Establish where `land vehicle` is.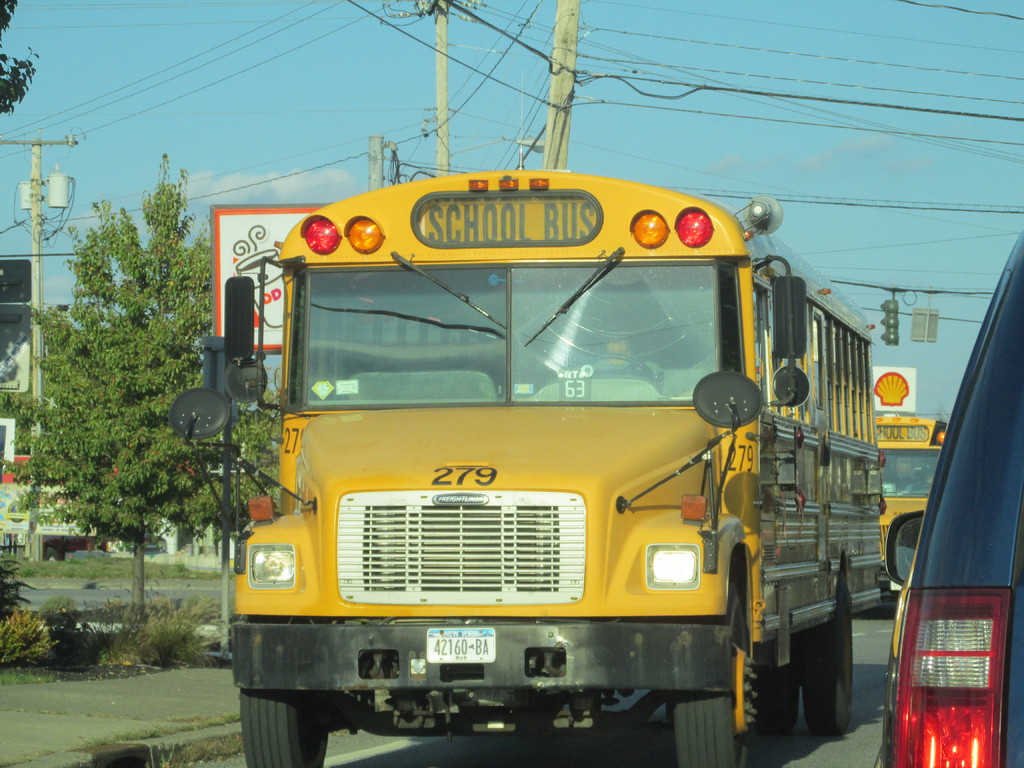
Established at select_region(872, 414, 945, 602).
